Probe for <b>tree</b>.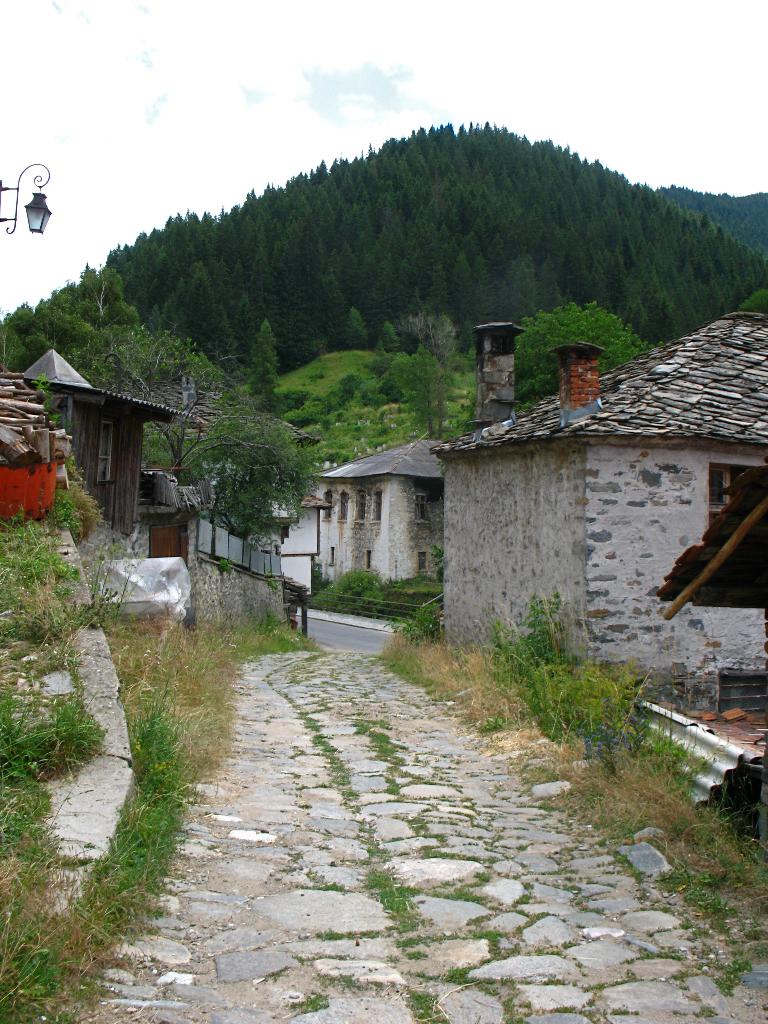
Probe result: {"left": 537, "top": 263, "right": 562, "bottom": 301}.
